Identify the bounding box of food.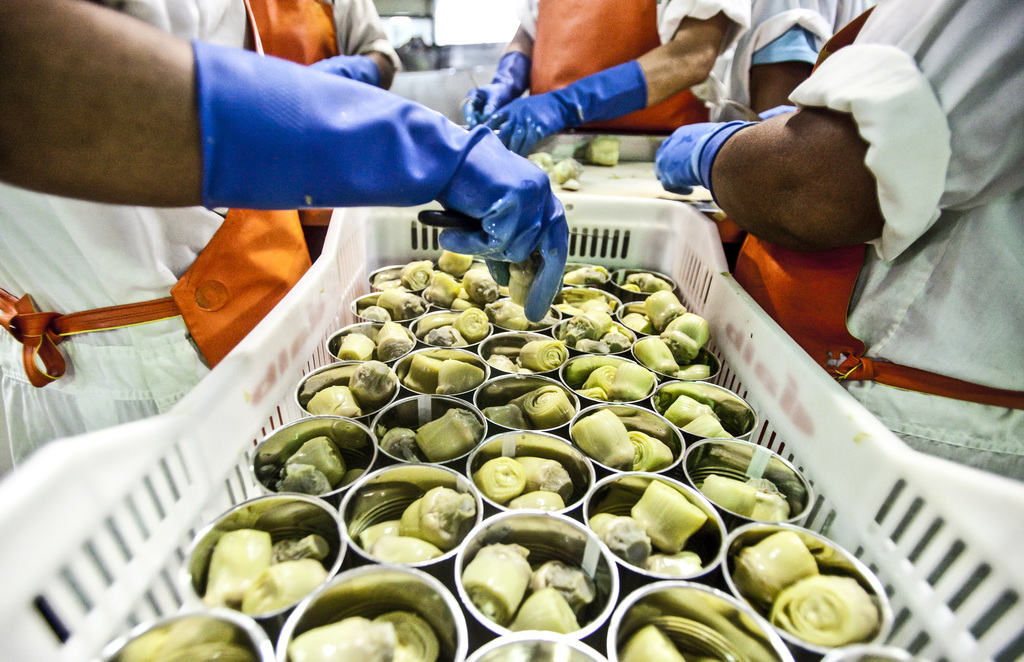
(x1=745, y1=477, x2=778, y2=495).
